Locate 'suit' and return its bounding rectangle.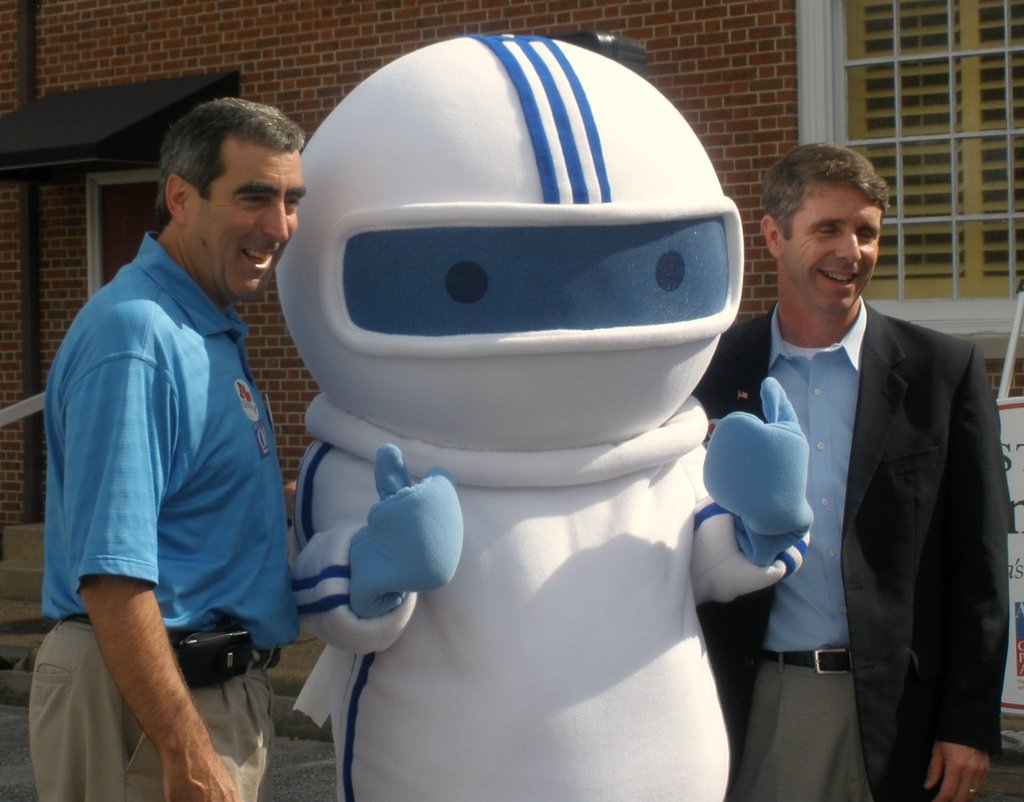
x1=668 y1=204 x2=978 y2=782.
